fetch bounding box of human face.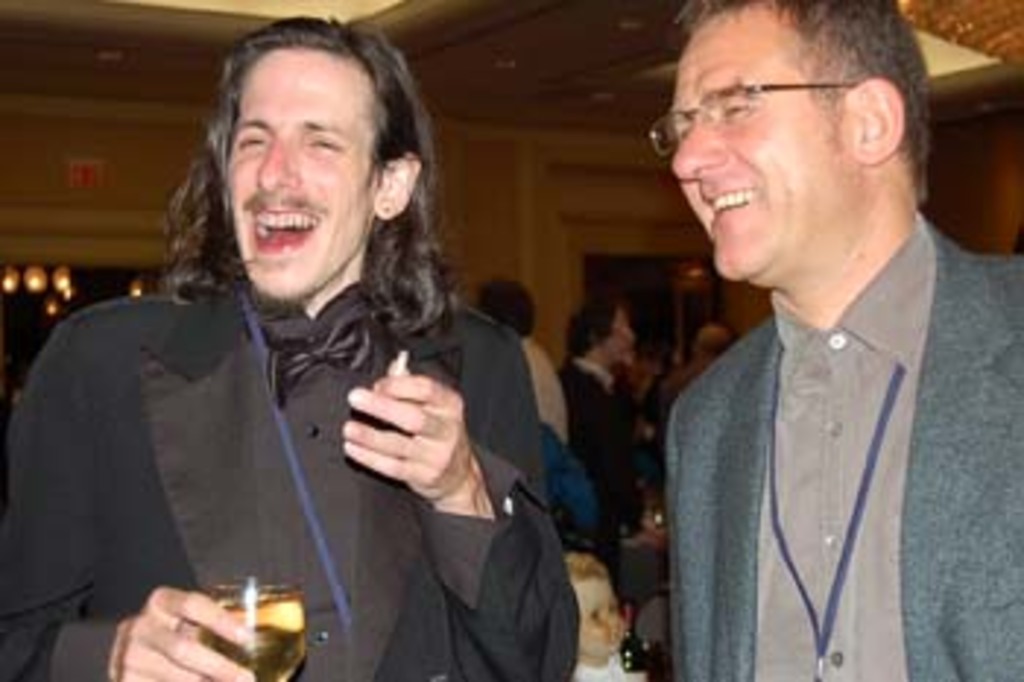
Bbox: BBox(228, 53, 369, 299).
